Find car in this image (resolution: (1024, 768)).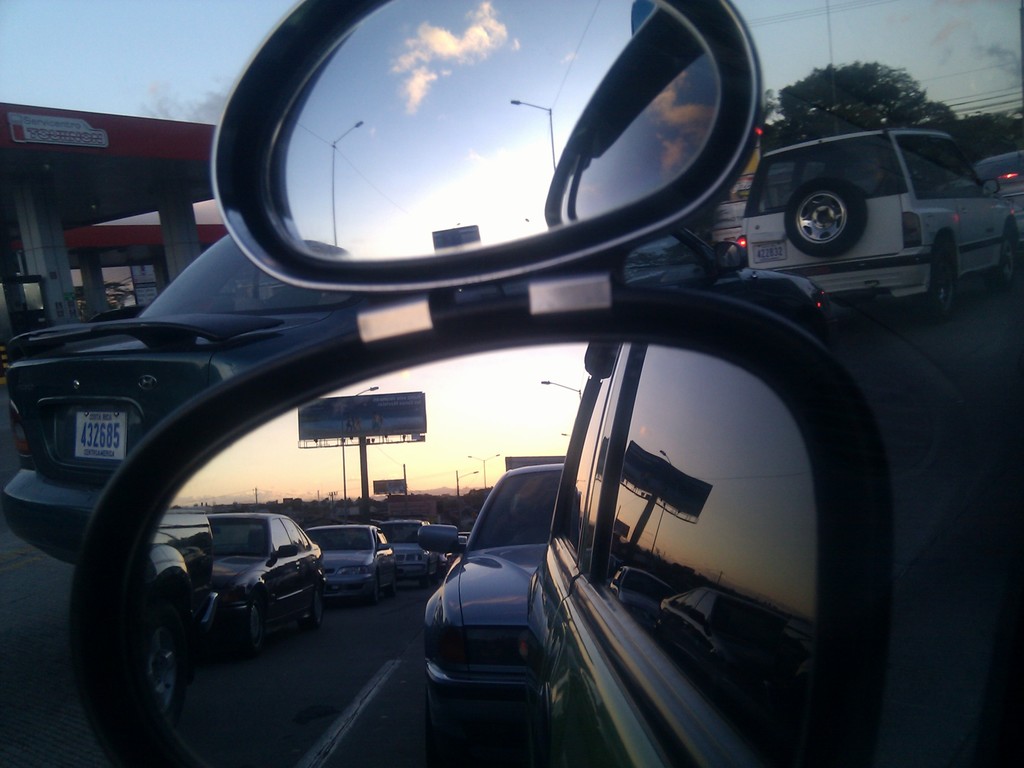
select_region(200, 502, 330, 654).
